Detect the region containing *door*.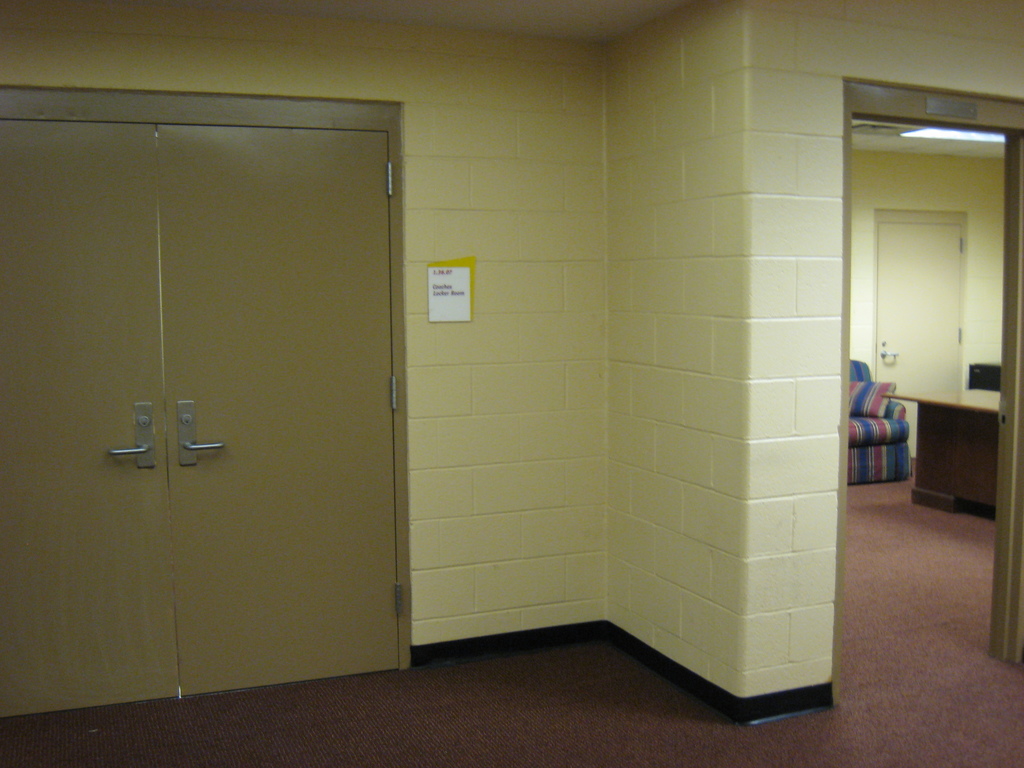
<region>0, 120, 182, 717</region>.
